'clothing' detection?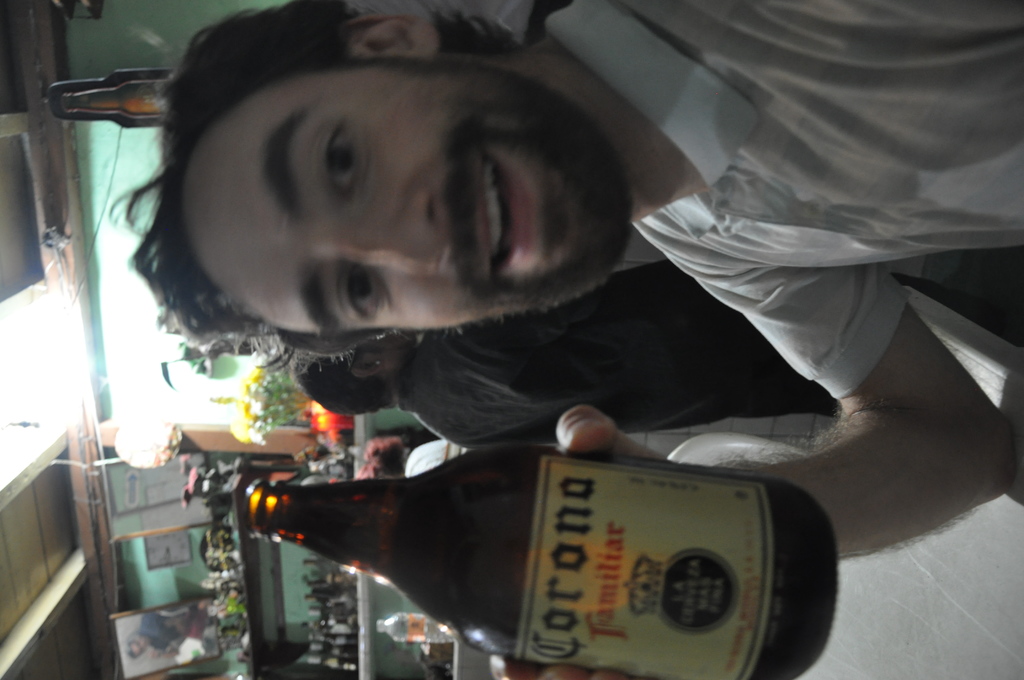
[x1=579, y1=15, x2=1017, y2=423]
